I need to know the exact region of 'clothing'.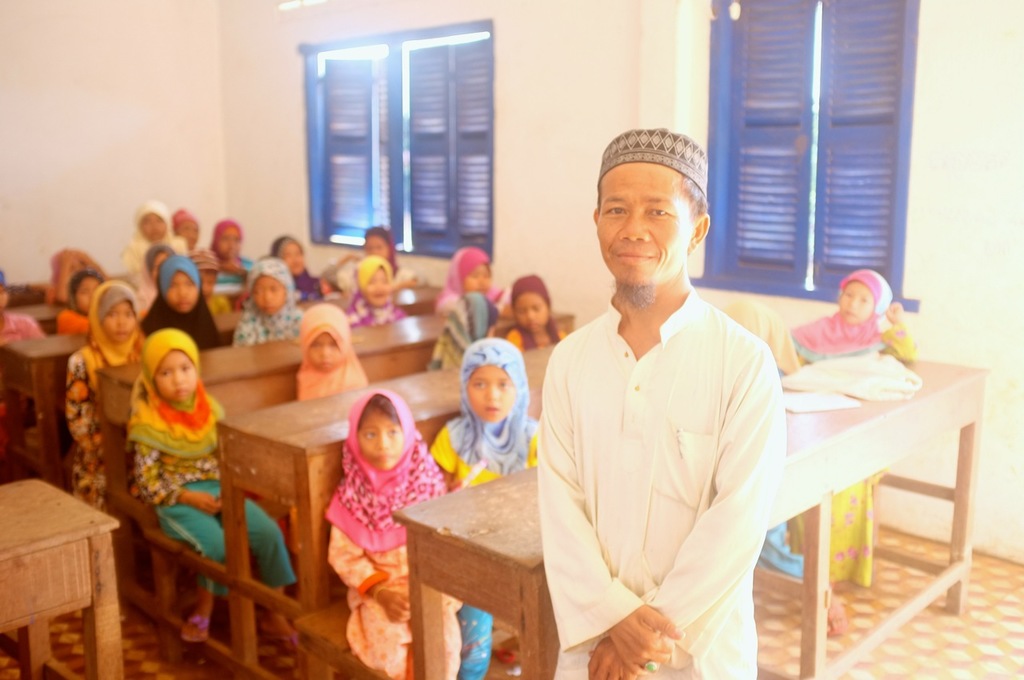
Region: (0,270,51,361).
